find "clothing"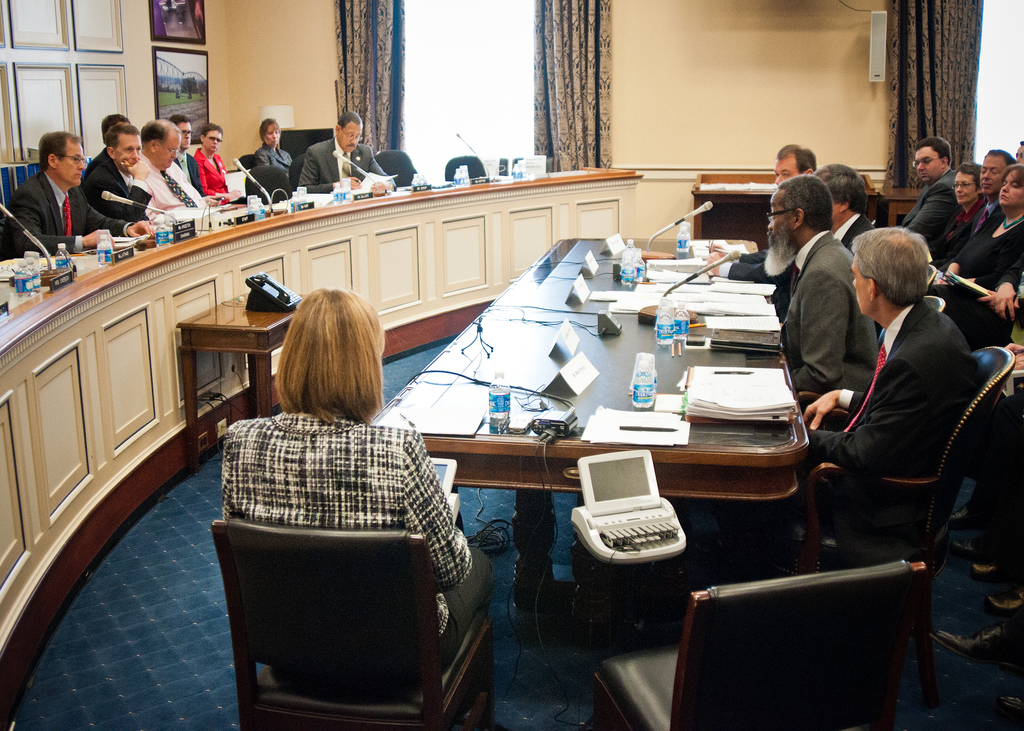
935/213/1023/343
